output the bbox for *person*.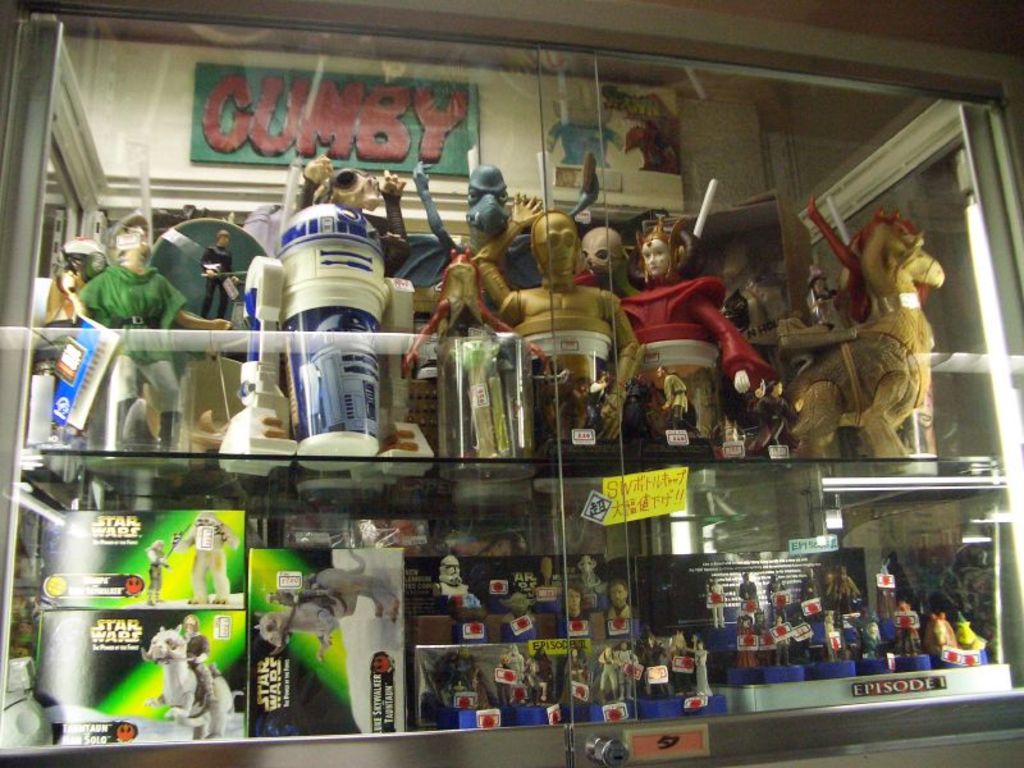
box(584, 367, 609, 424).
